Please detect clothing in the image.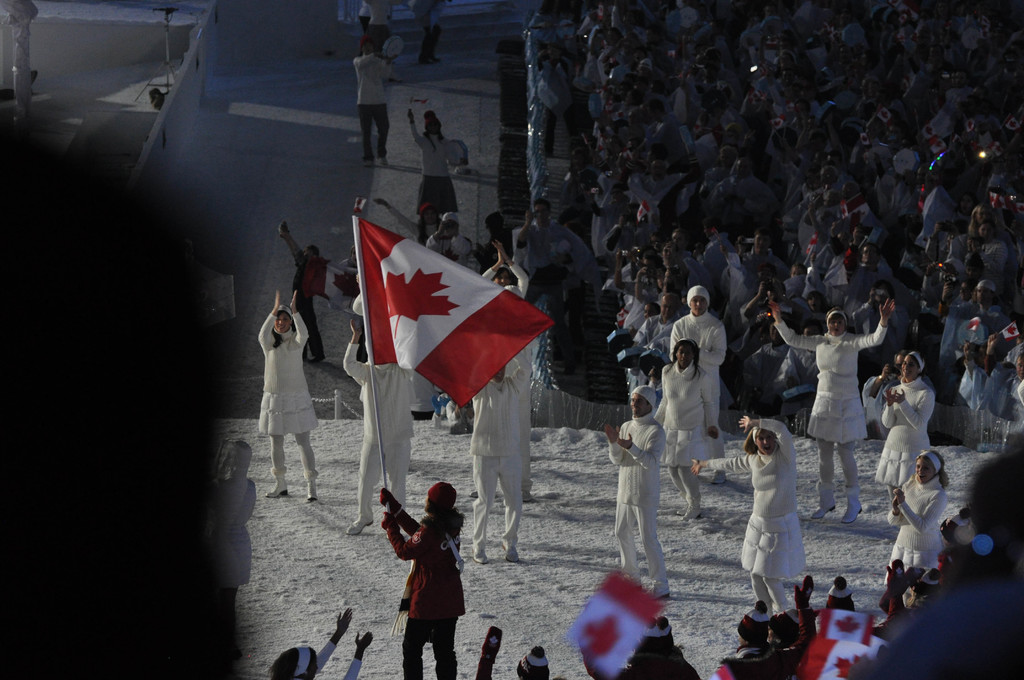
{"x1": 668, "y1": 318, "x2": 722, "y2": 451}.
